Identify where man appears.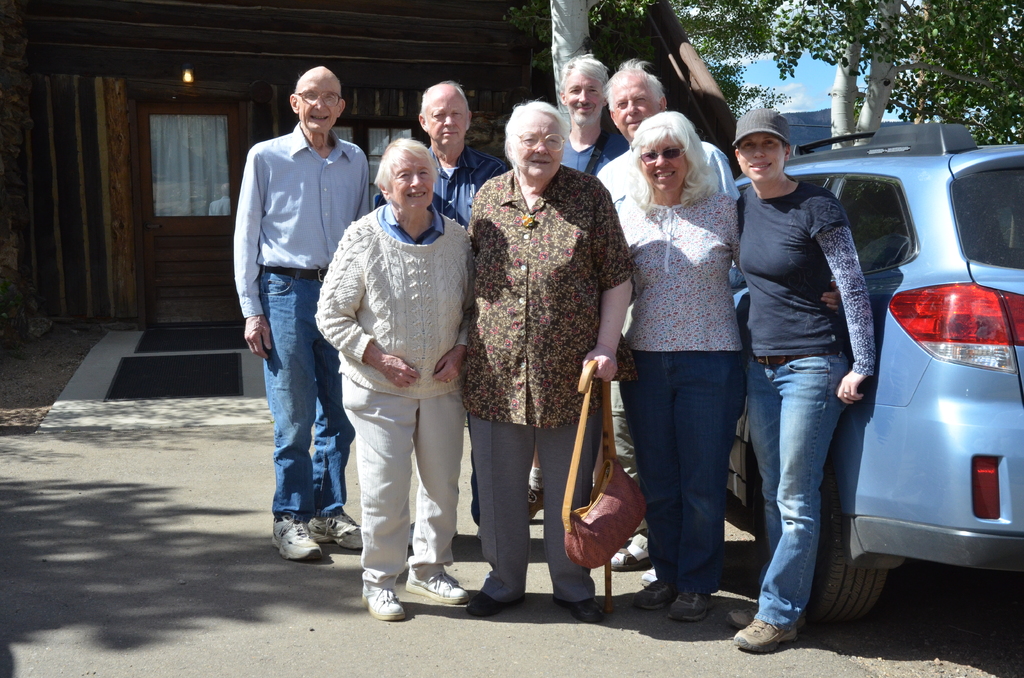
Appears at box=[223, 75, 362, 560].
